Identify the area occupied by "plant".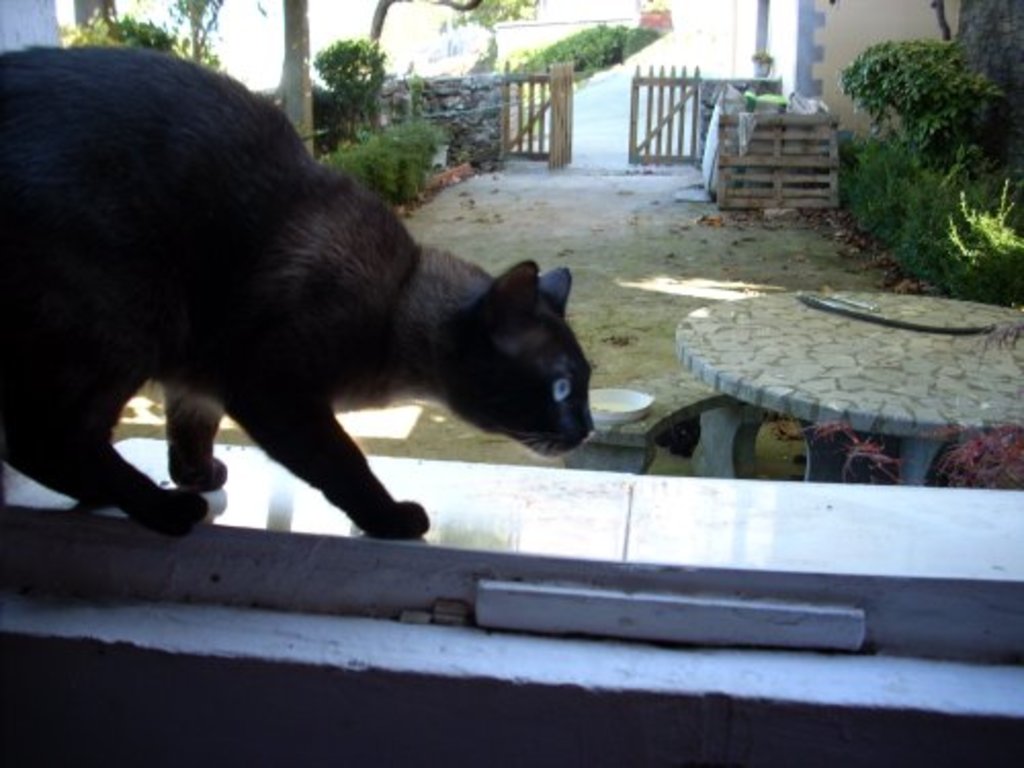
Area: [x1=309, y1=33, x2=369, y2=150].
